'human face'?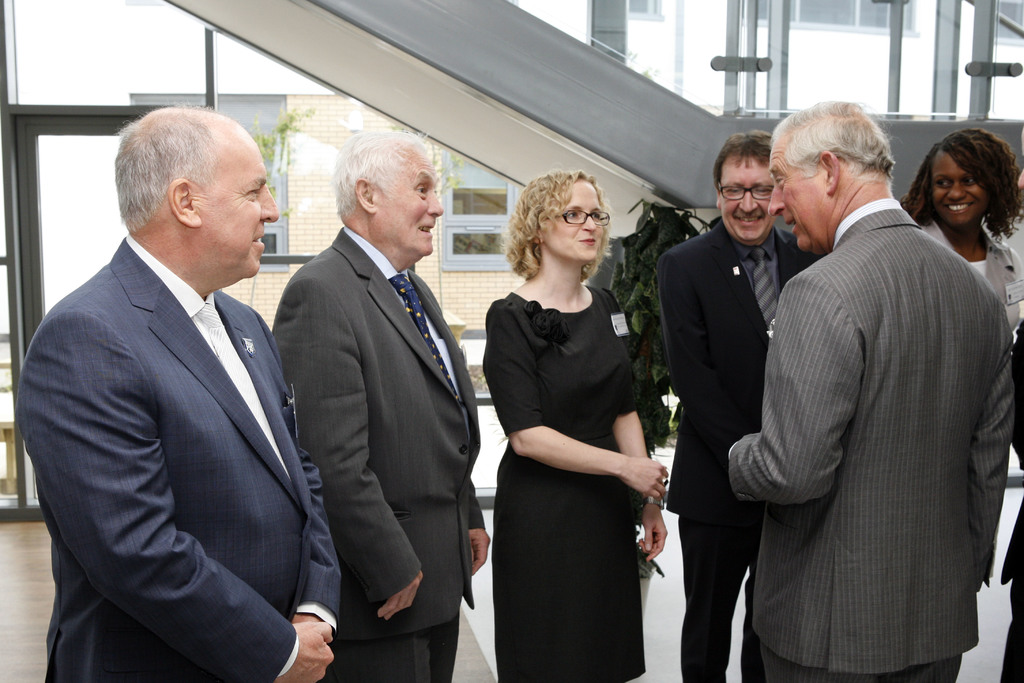
(767, 136, 825, 252)
